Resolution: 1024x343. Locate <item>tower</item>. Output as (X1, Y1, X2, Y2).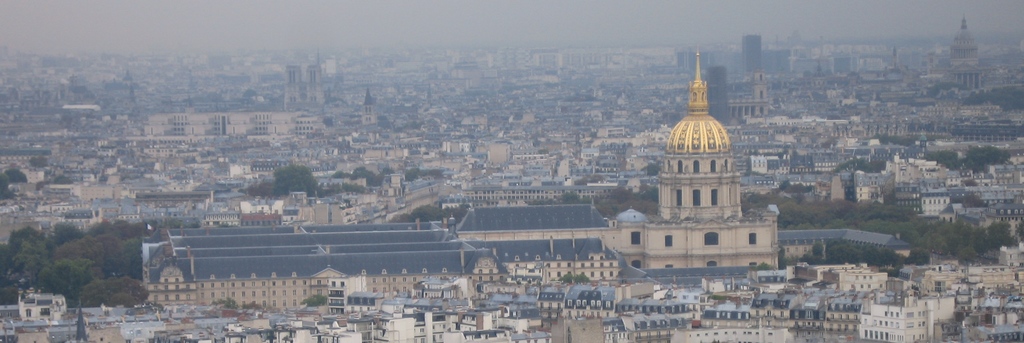
(286, 56, 320, 109).
